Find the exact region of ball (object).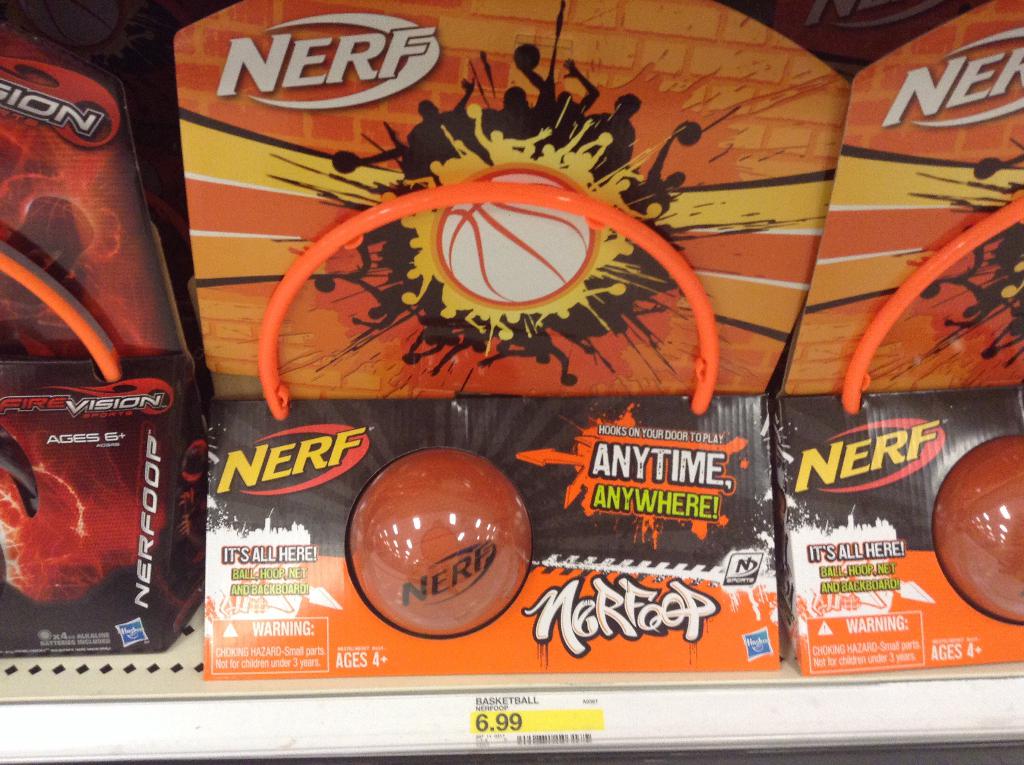
Exact region: region(349, 443, 532, 636).
